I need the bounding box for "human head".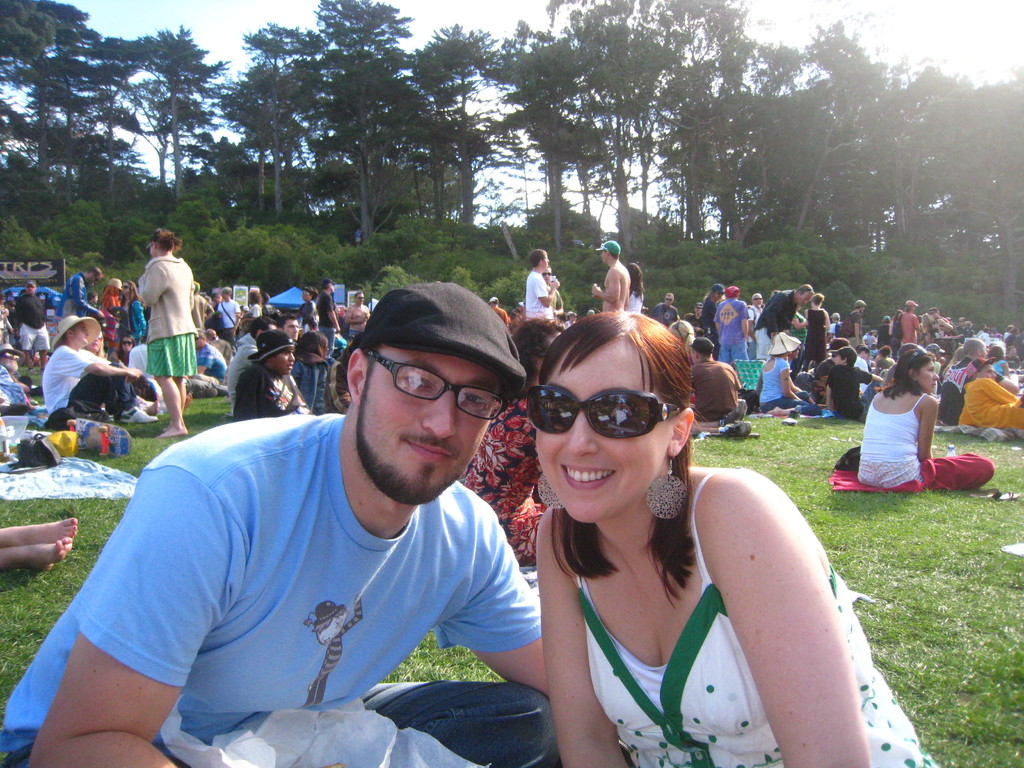
Here it is: 503:316:564:385.
